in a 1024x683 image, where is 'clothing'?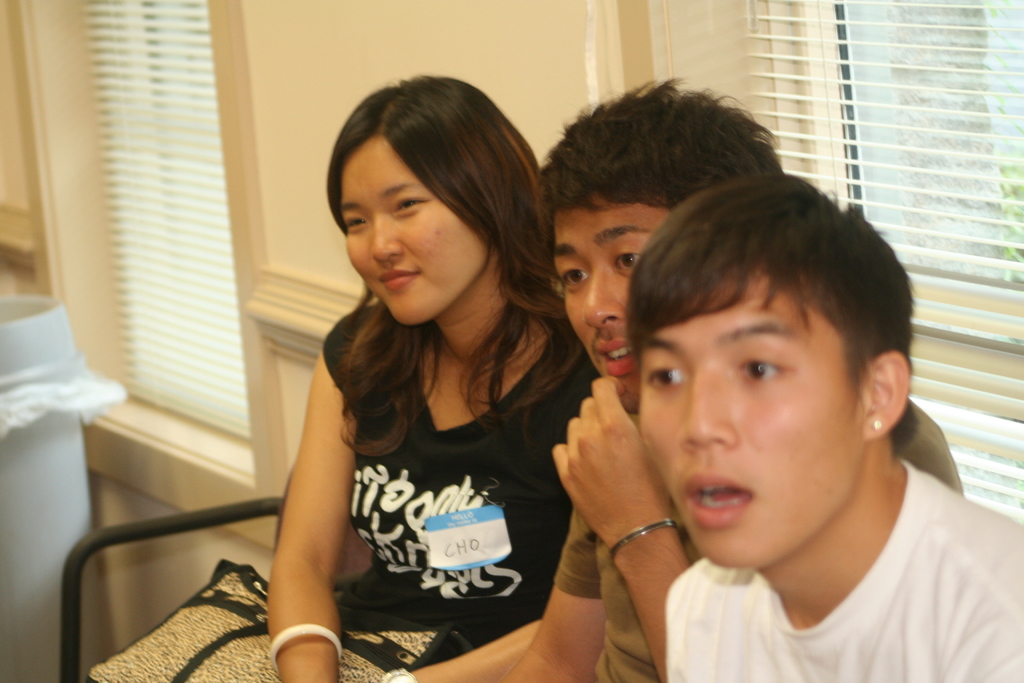
<bbox>544, 397, 918, 682</bbox>.
